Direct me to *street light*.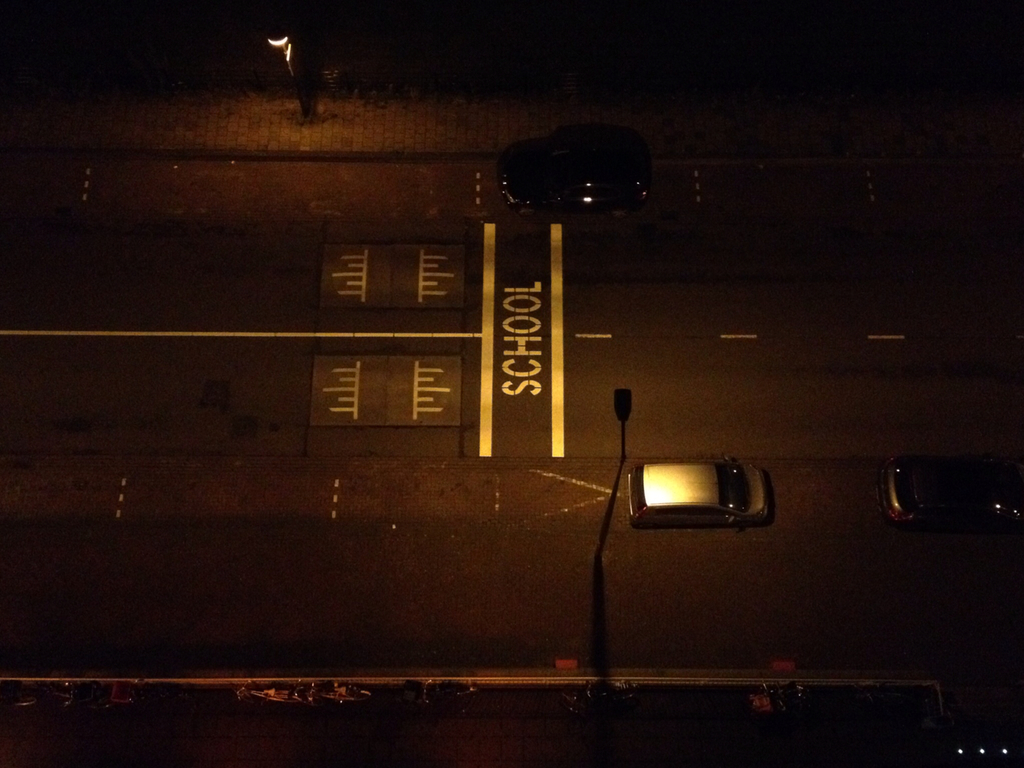
Direction: 591/387/641/564.
